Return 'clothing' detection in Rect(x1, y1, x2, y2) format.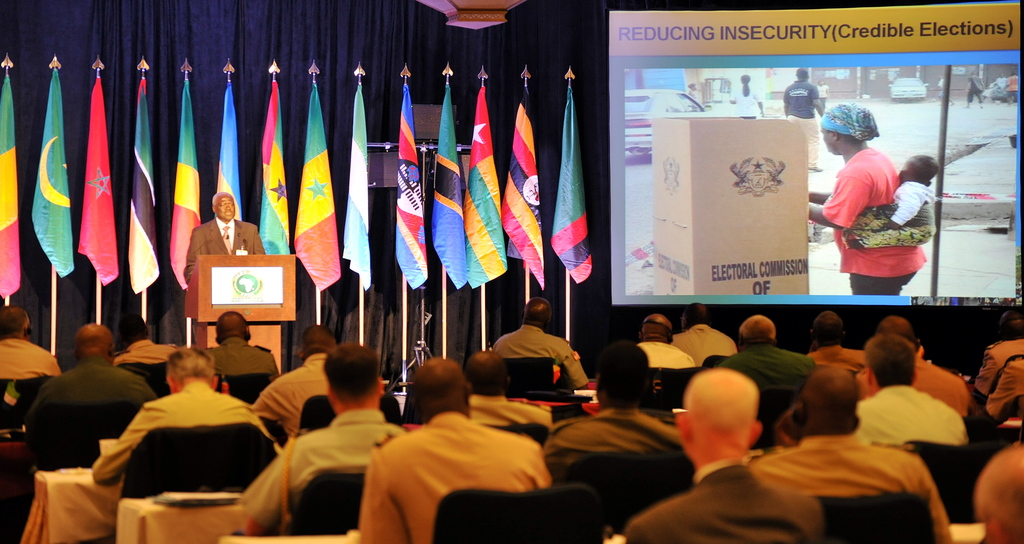
Rect(25, 353, 148, 466).
